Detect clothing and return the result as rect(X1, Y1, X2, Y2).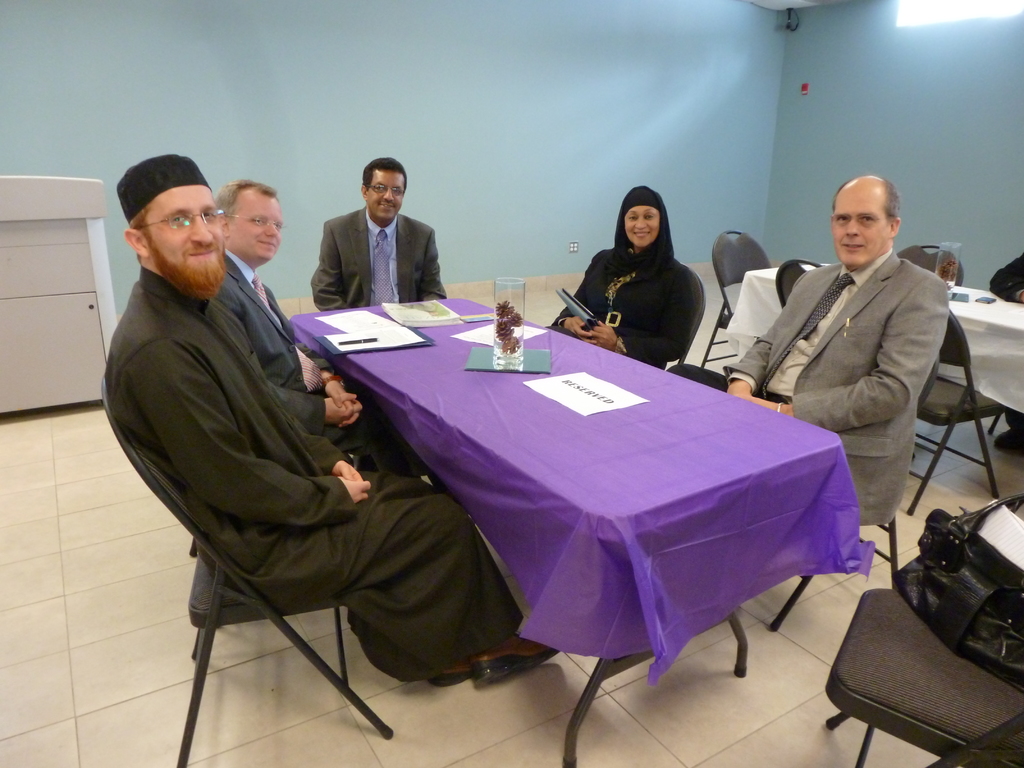
rect(210, 253, 401, 470).
